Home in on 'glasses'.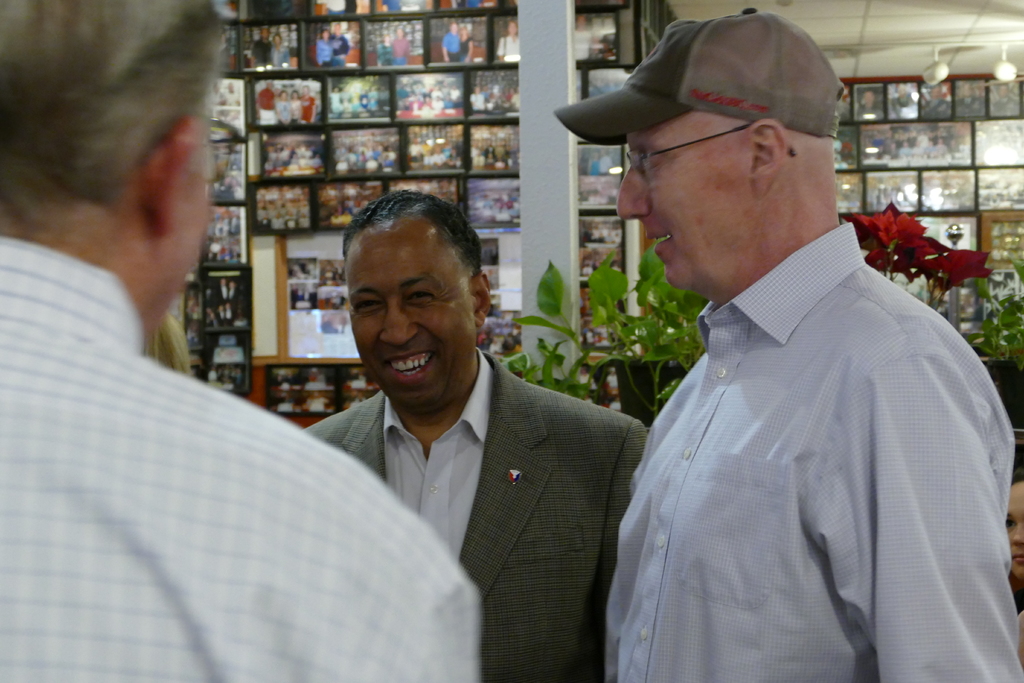
Homed in at <box>141,115,246,183</box>.
